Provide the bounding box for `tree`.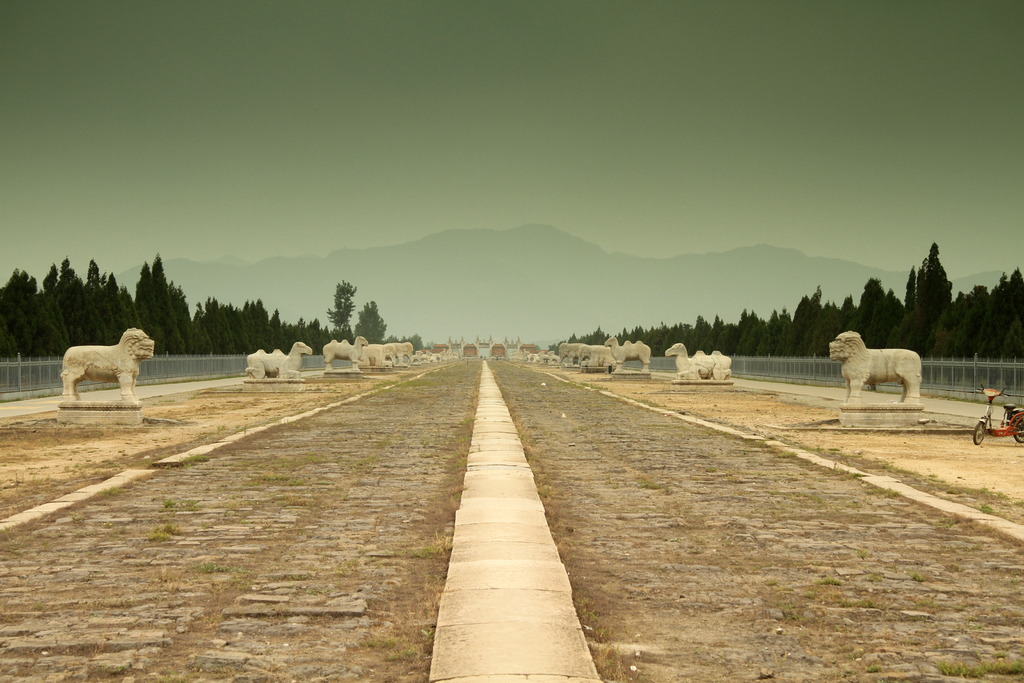
bbox(929, 288, 970, 353).
